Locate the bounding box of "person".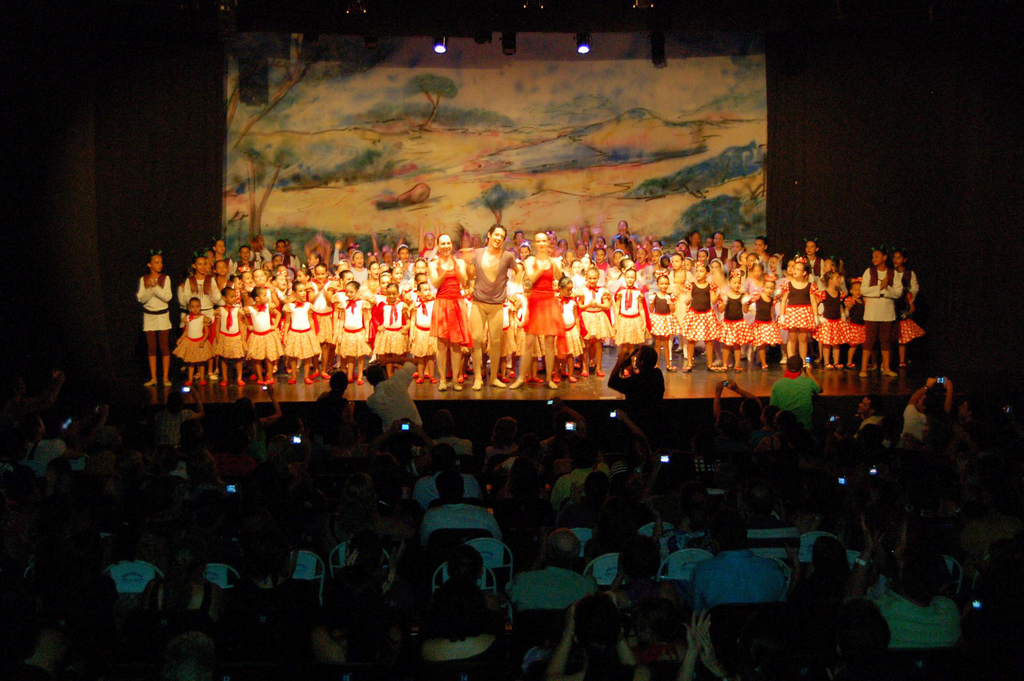
Bounding box: <box>422,447,485,500</box>.
